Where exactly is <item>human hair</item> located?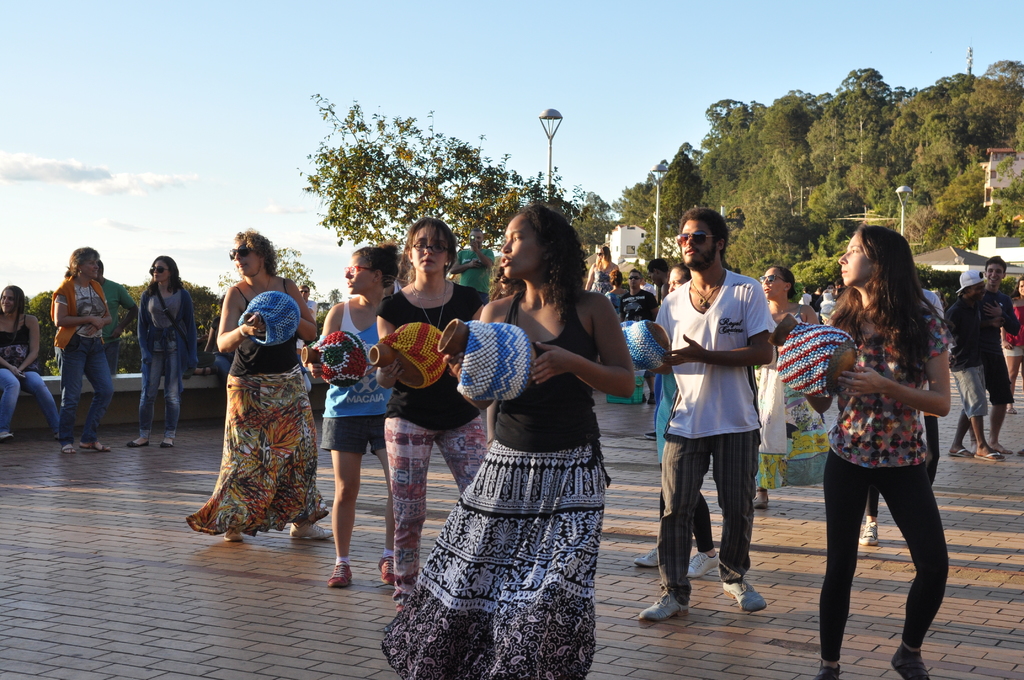
Its bounding box is (776,264,797,302).
